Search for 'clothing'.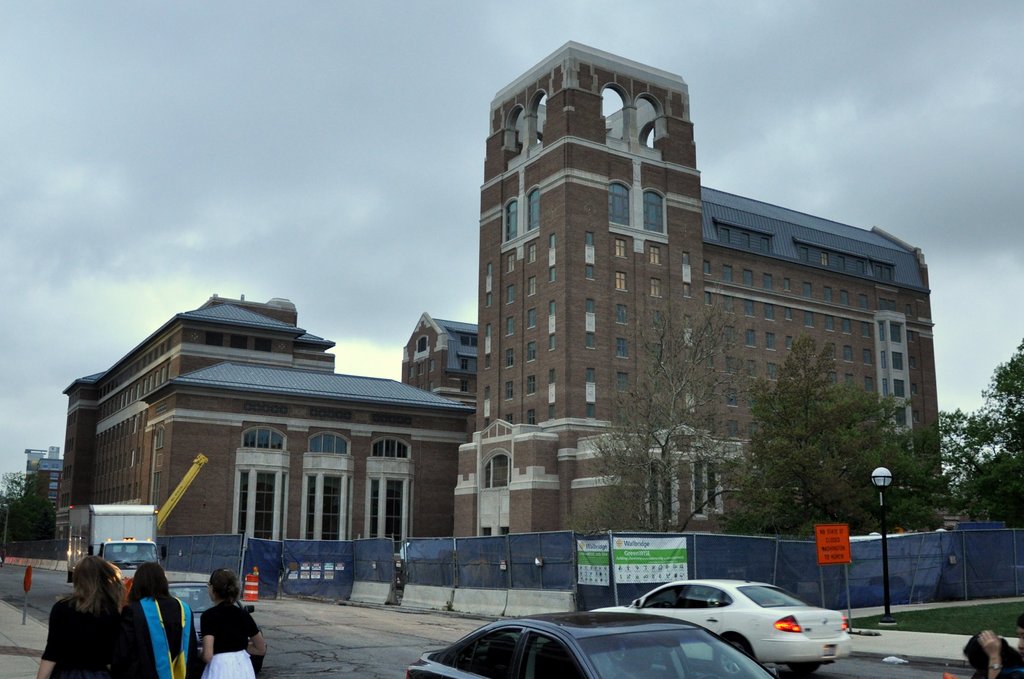
Found at Rect(205, 596, 259, 676).
